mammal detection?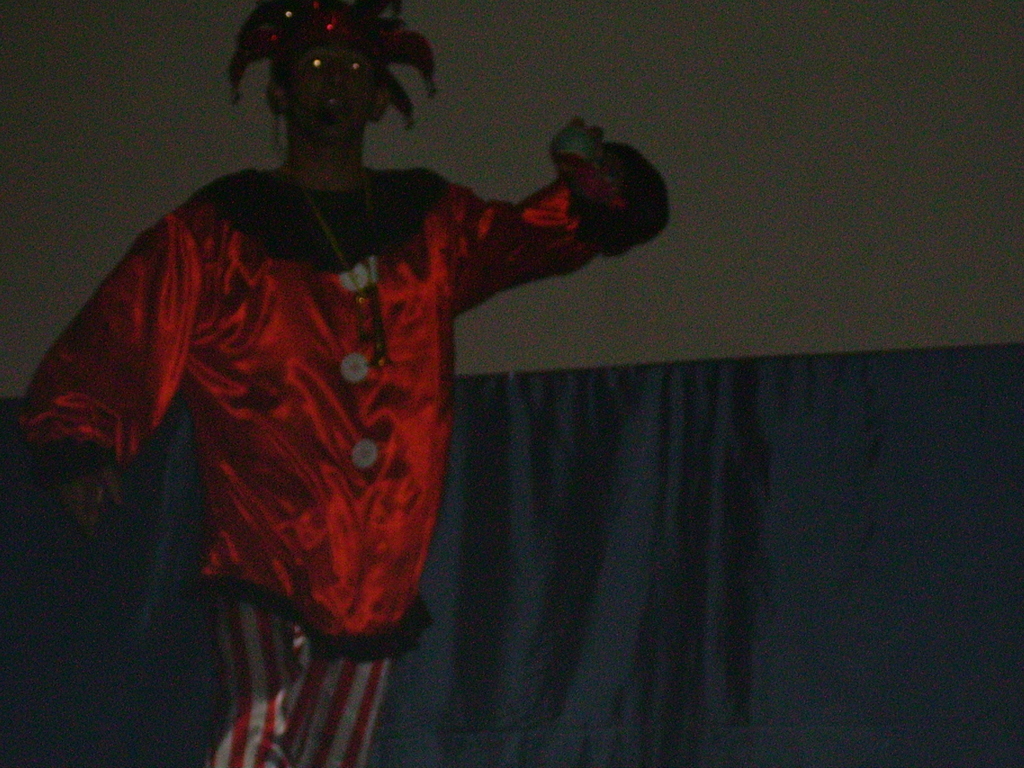
{"x1": 0, "y1": 0, "x2": 671, "y2": 767}
